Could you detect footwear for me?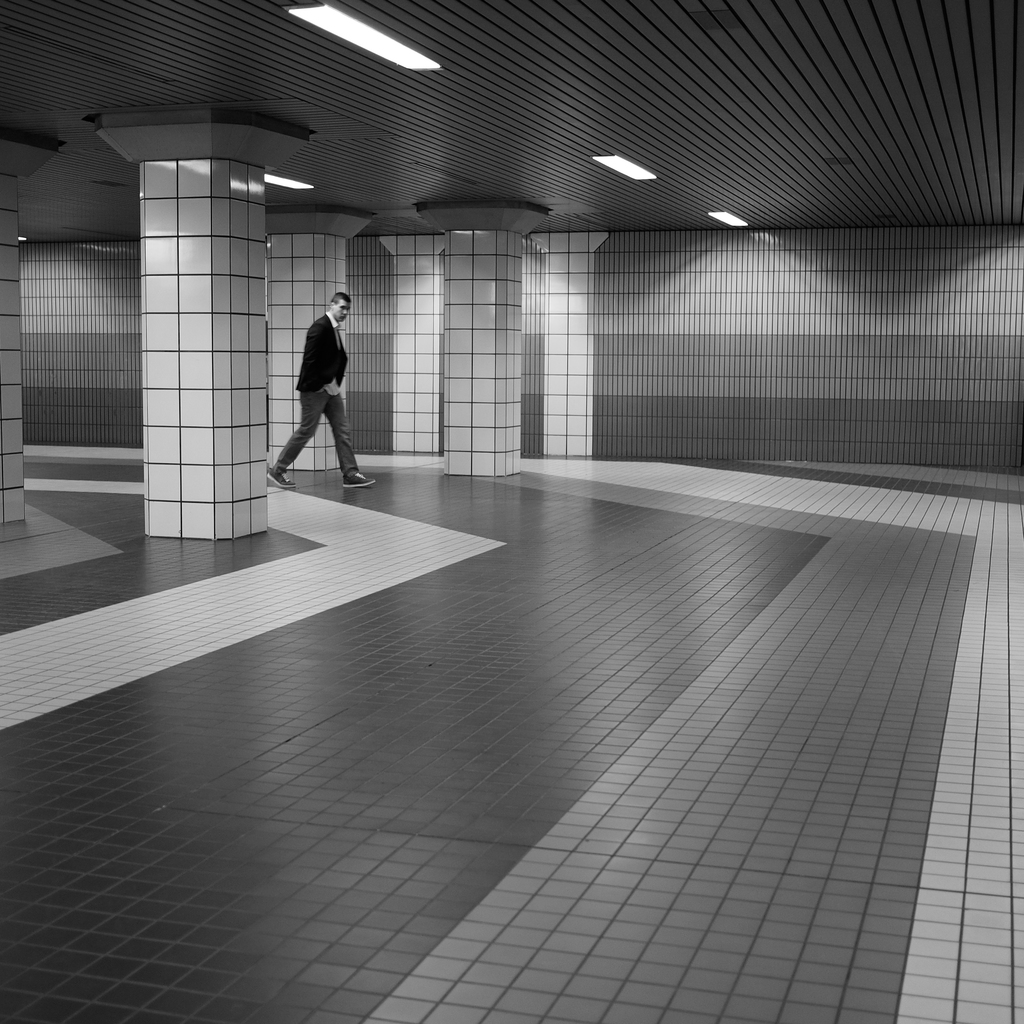
Detection result: box=[336, 472, 376, 485].
